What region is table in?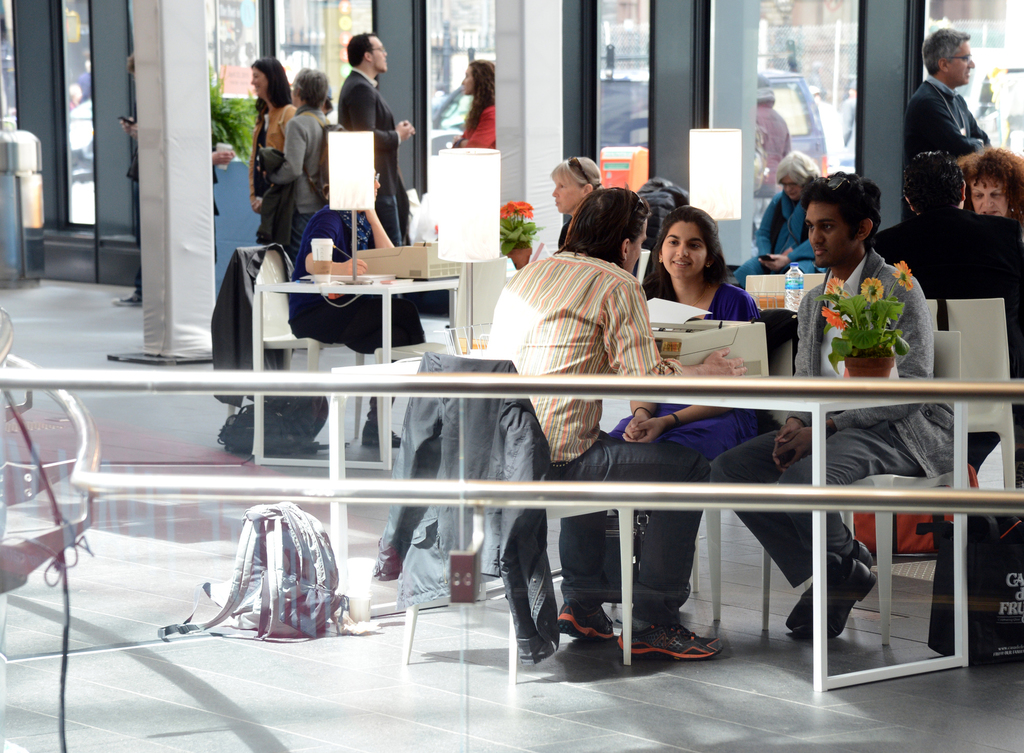
[332,368,970,697].
